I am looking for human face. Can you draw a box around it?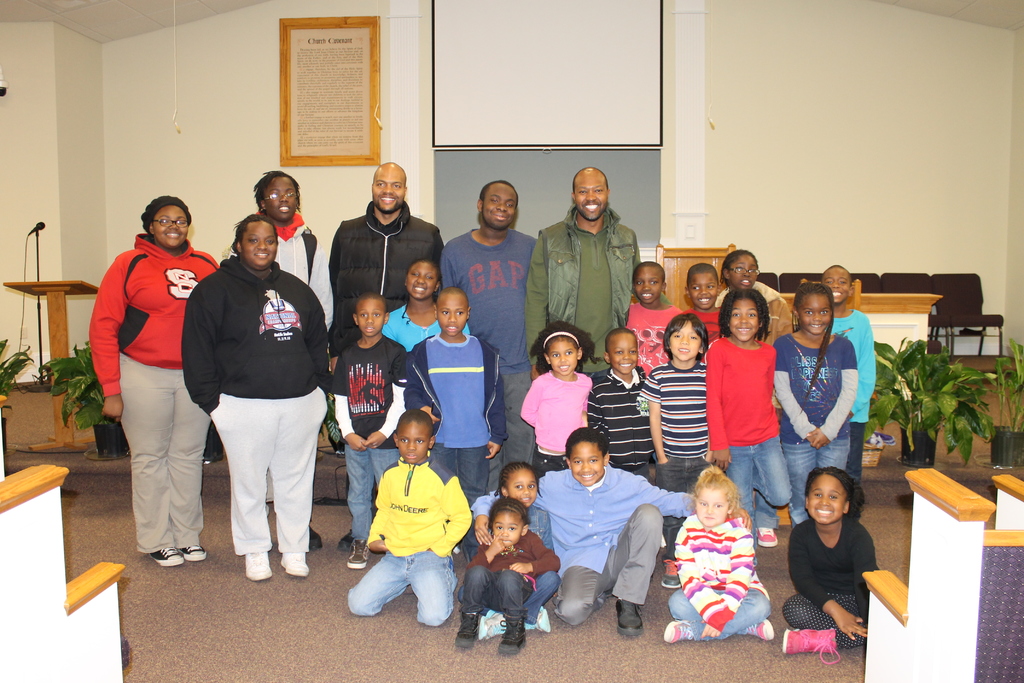
Sure, the bounding box is [695, 490, 731, 526].
